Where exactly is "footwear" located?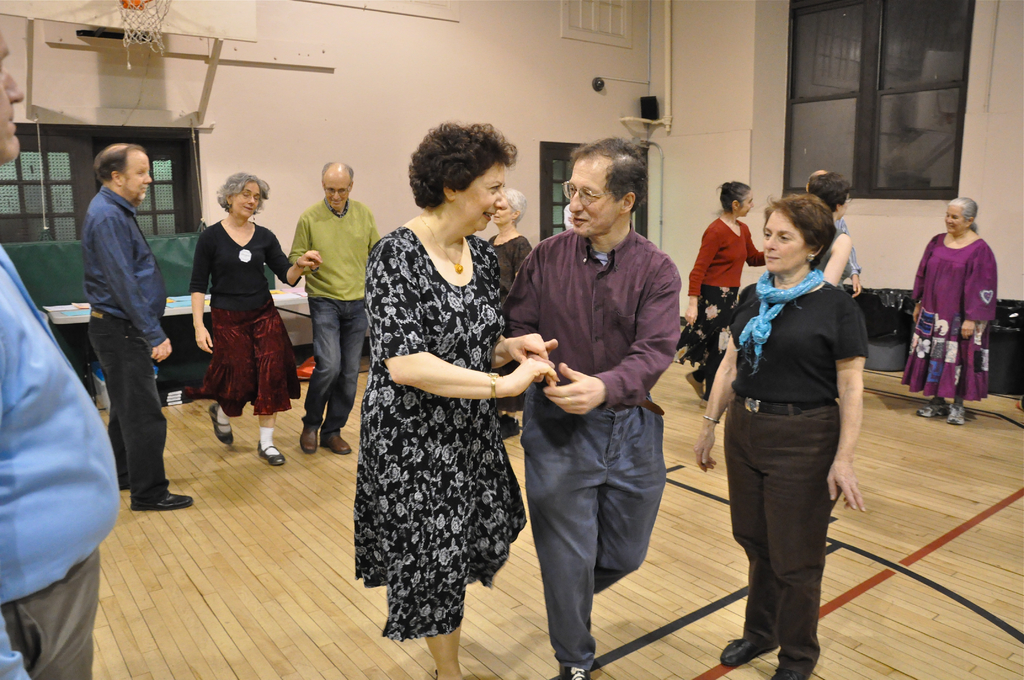
Its bounding box is box=[915, 400, 943, 414].
